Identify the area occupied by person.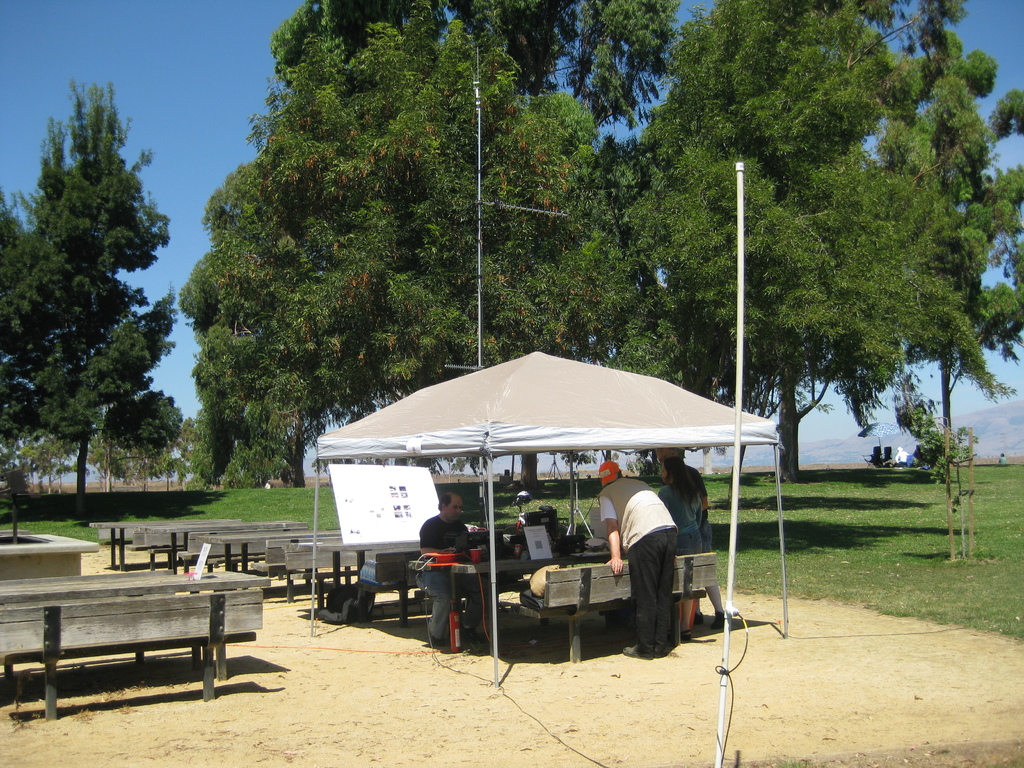
Area: 426/500/483/655.
